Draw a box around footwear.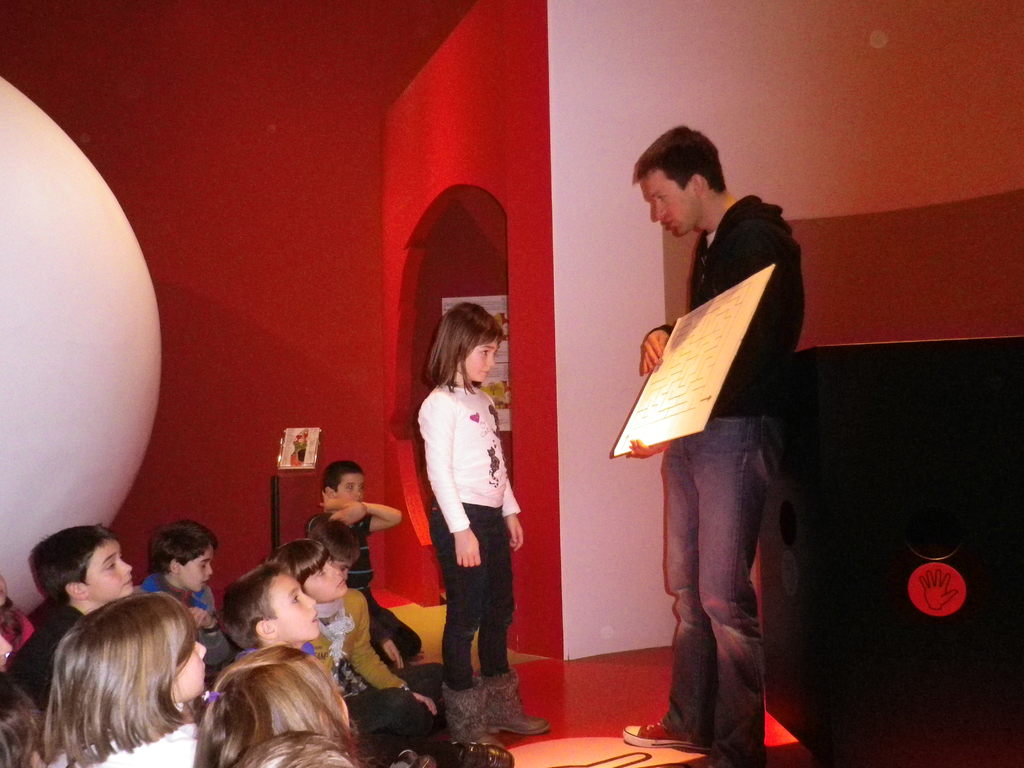
448,742,516,767.
